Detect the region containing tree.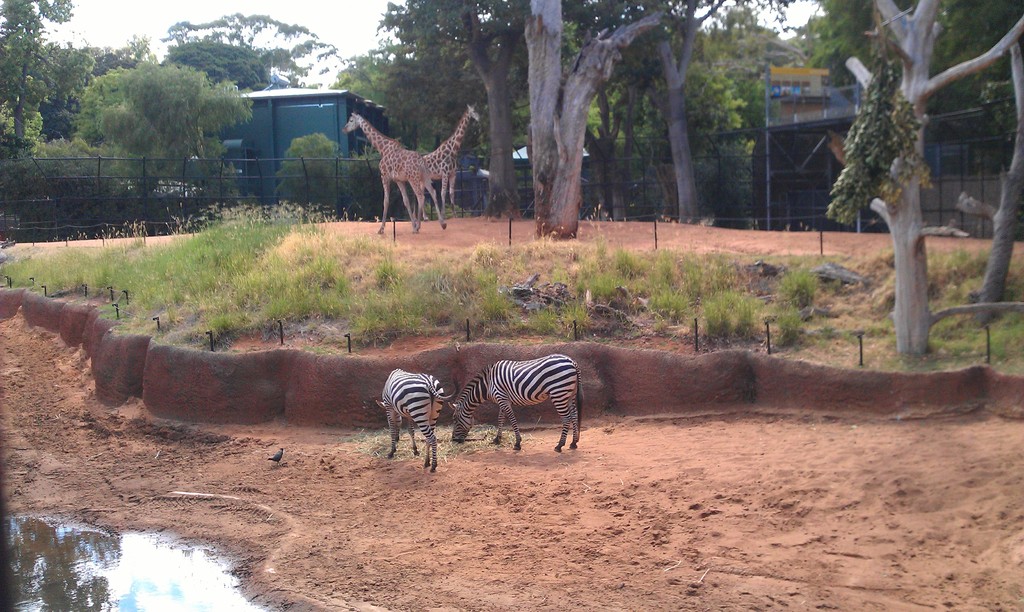
[left=0, top=0, right=89, bottom=164].
